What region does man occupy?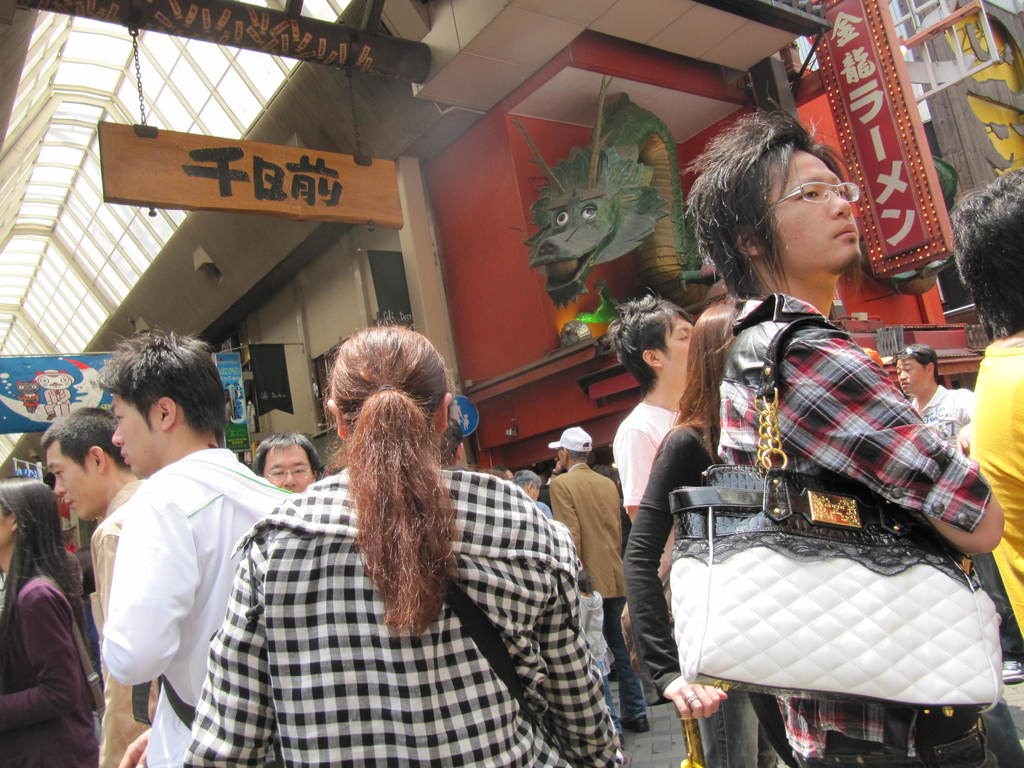
region(892, 336, 1018, 691).
